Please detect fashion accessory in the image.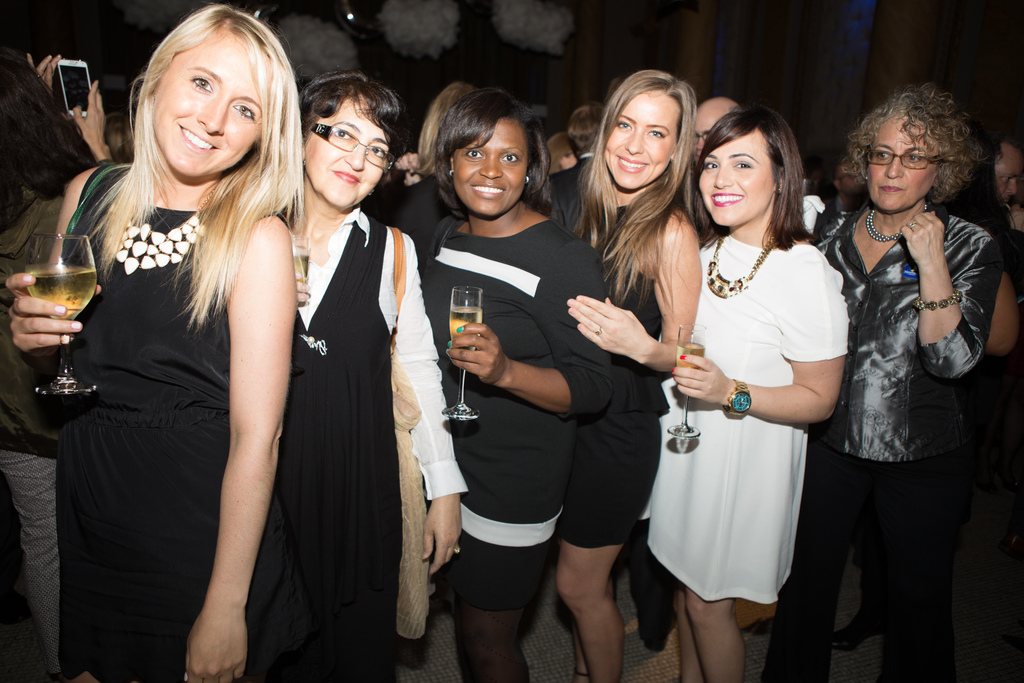
(678,352,688,358).
